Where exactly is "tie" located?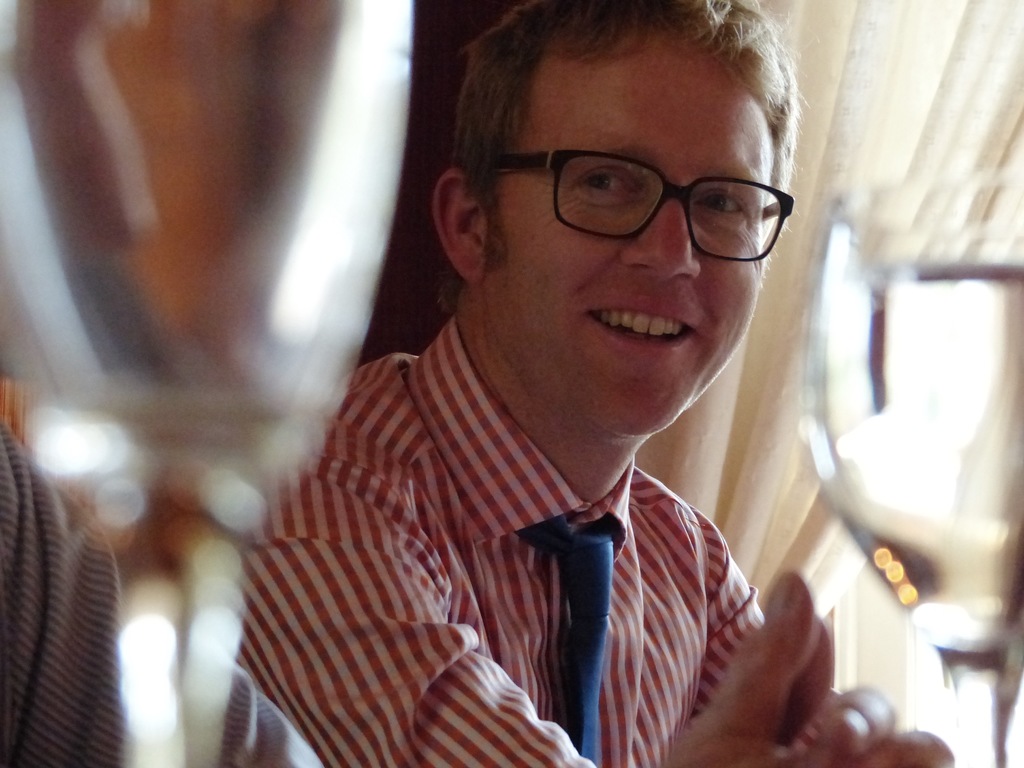
Its bounding box is select_region(519, 510, 620, 767).
